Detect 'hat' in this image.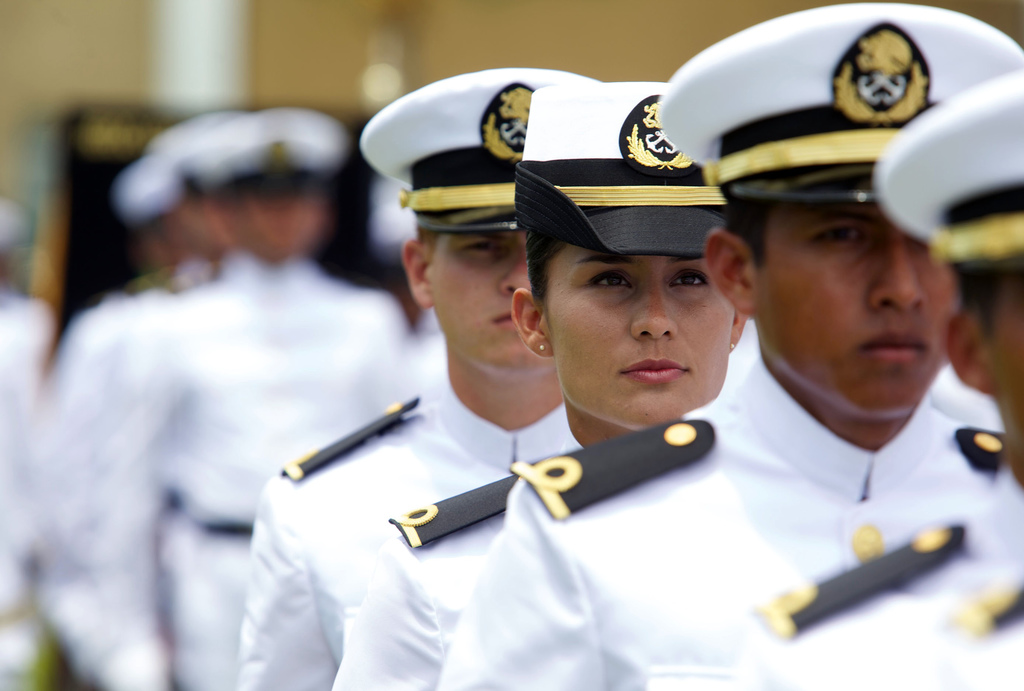
Detection: {"x1": 203, "y1": 108, "x2": 350, "y2": 192}.
